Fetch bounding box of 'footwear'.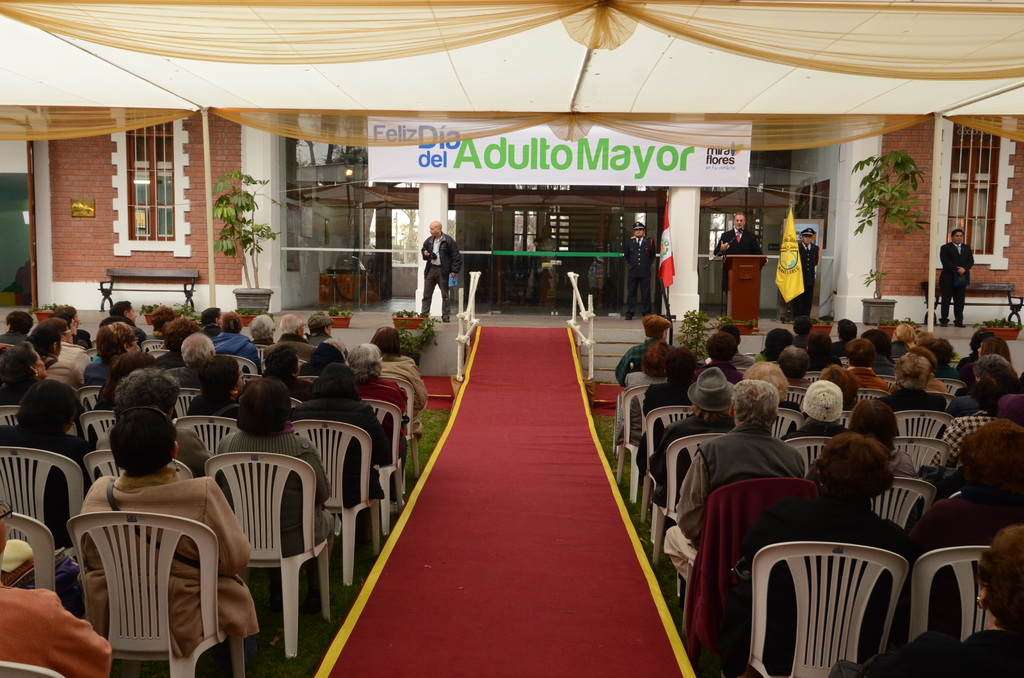
Bbox: left=274, top=600, right=283, bottom=613.
